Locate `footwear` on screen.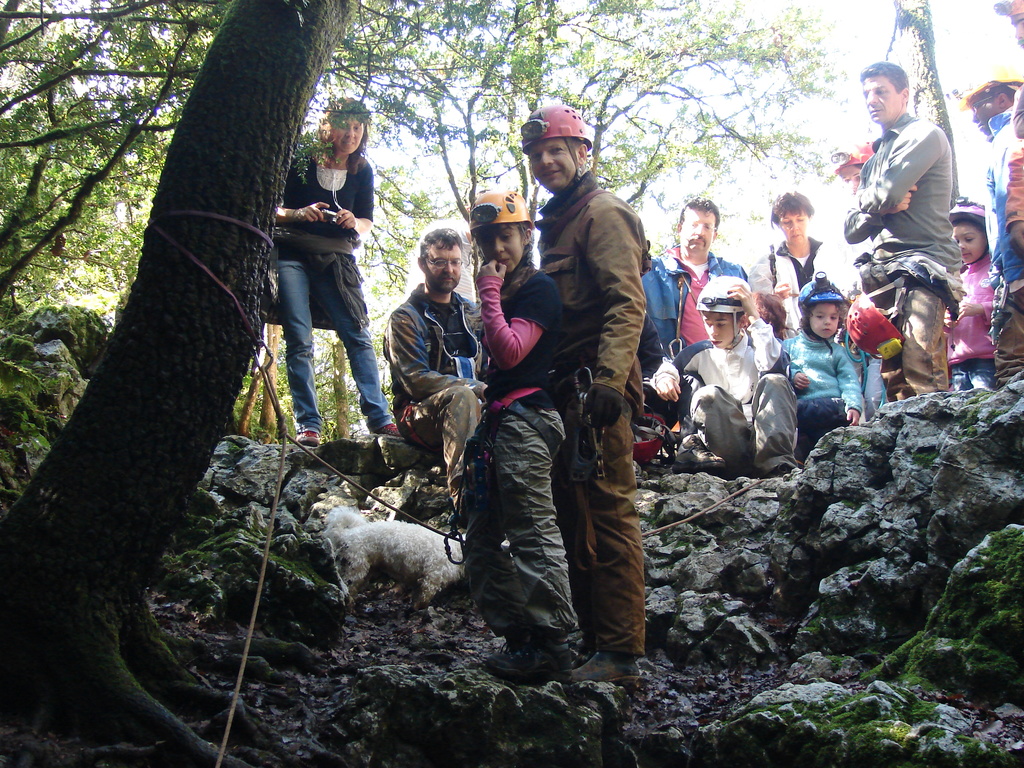
On screen at (562, 653, 641, 685).
